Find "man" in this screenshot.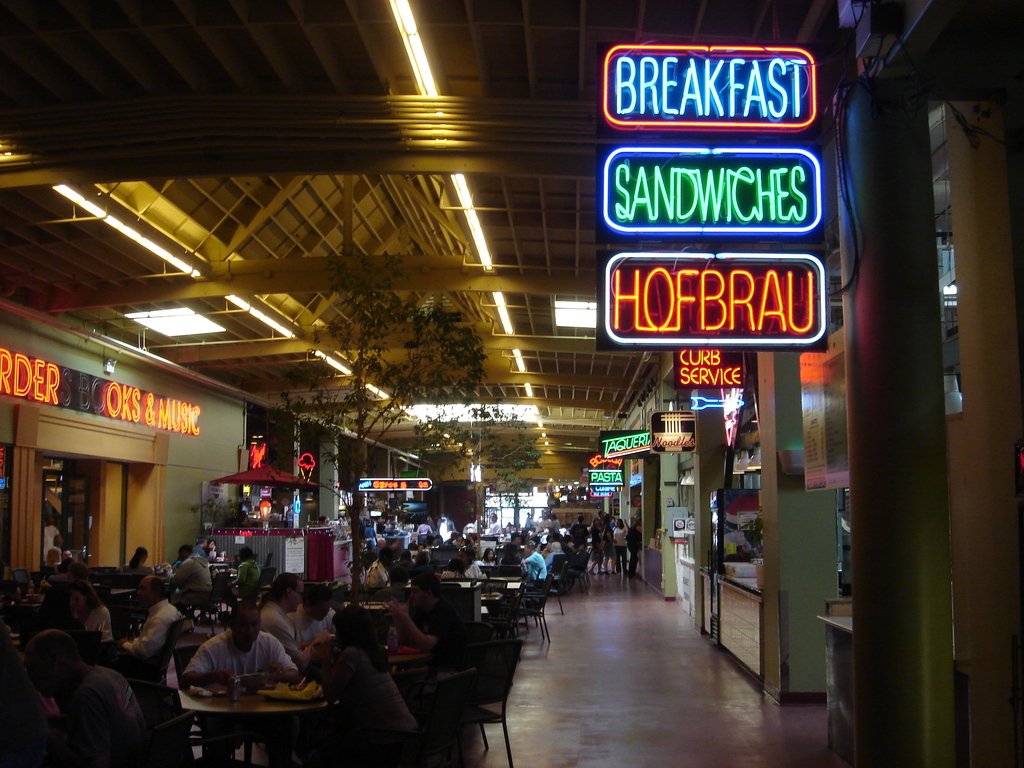
The bounding box for "man" is 16 627 155 762.
